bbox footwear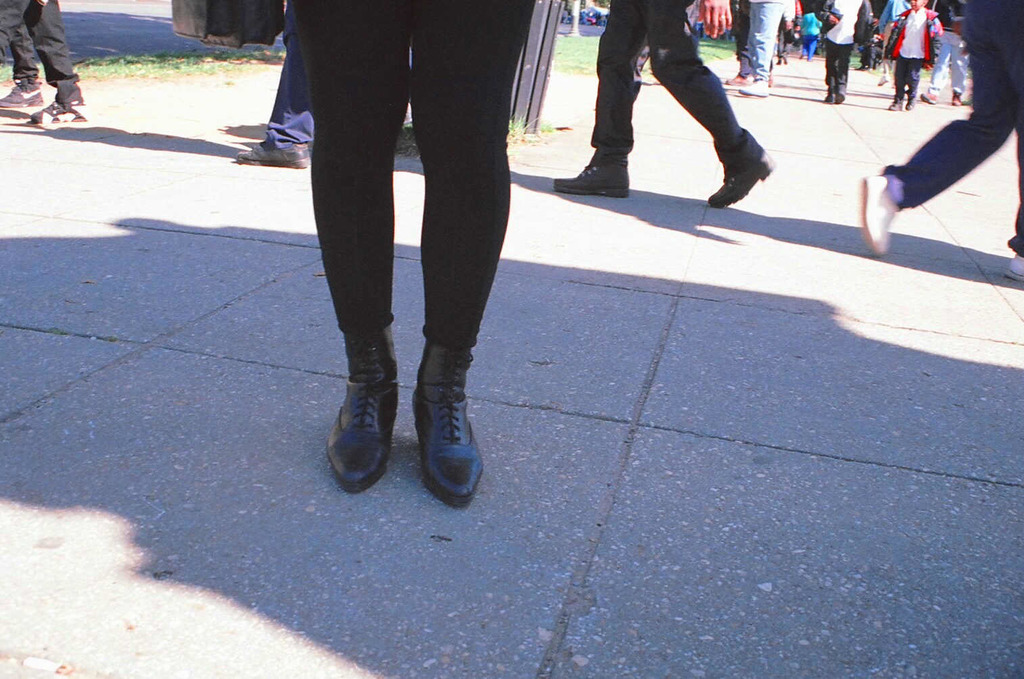
box(238, 137, 308, 168)
